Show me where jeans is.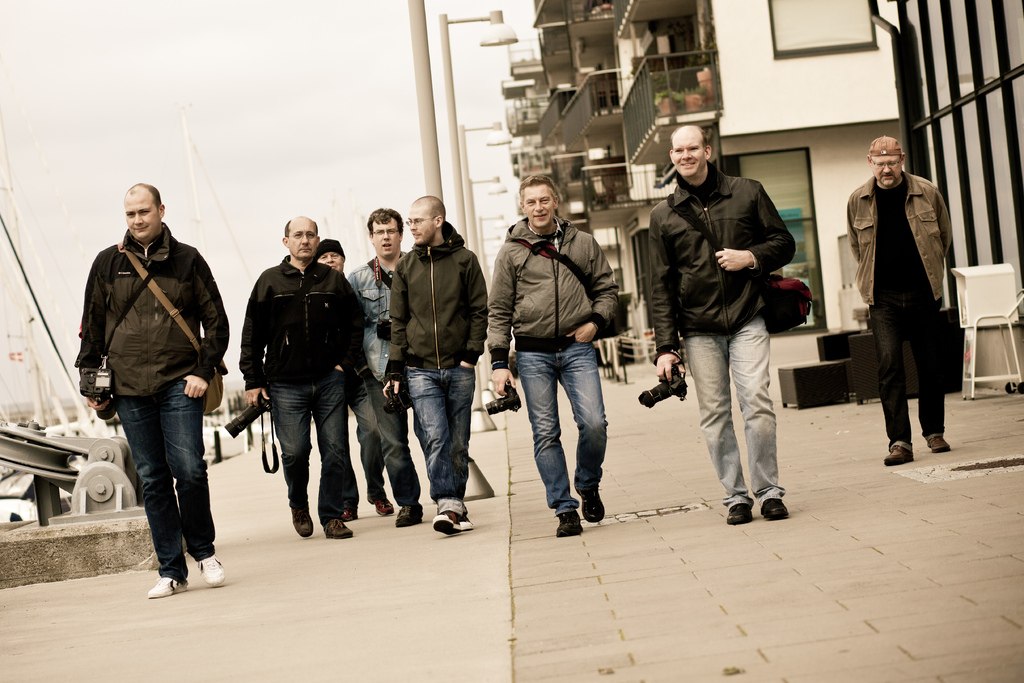
jeans is at (369, 372, 425, 506).
